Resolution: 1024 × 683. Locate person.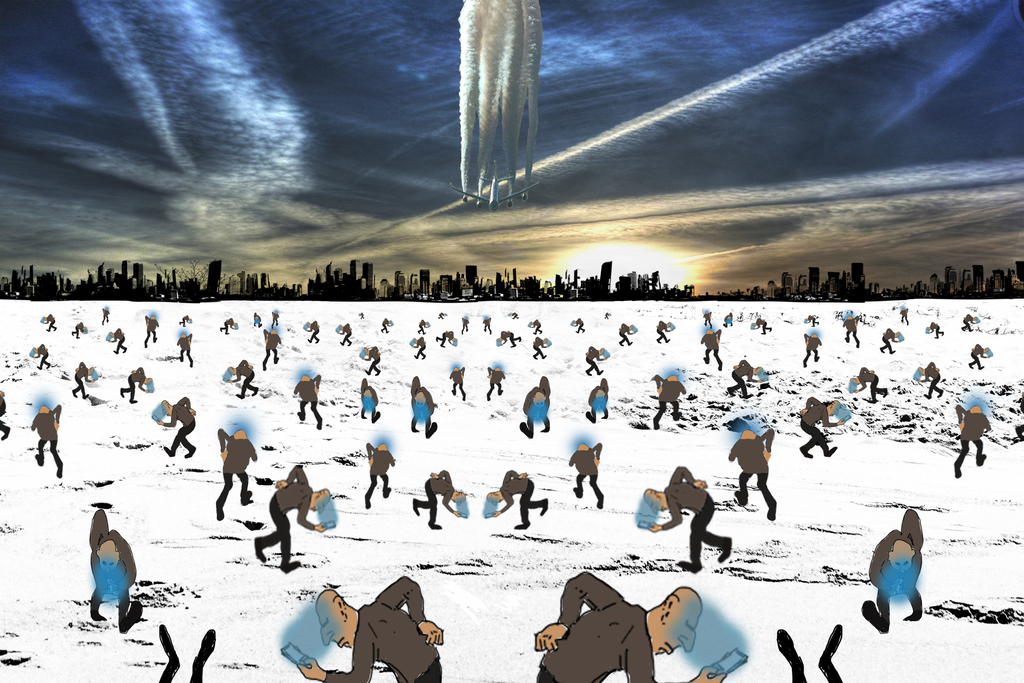
Rect(94, 514, 144, 634).
